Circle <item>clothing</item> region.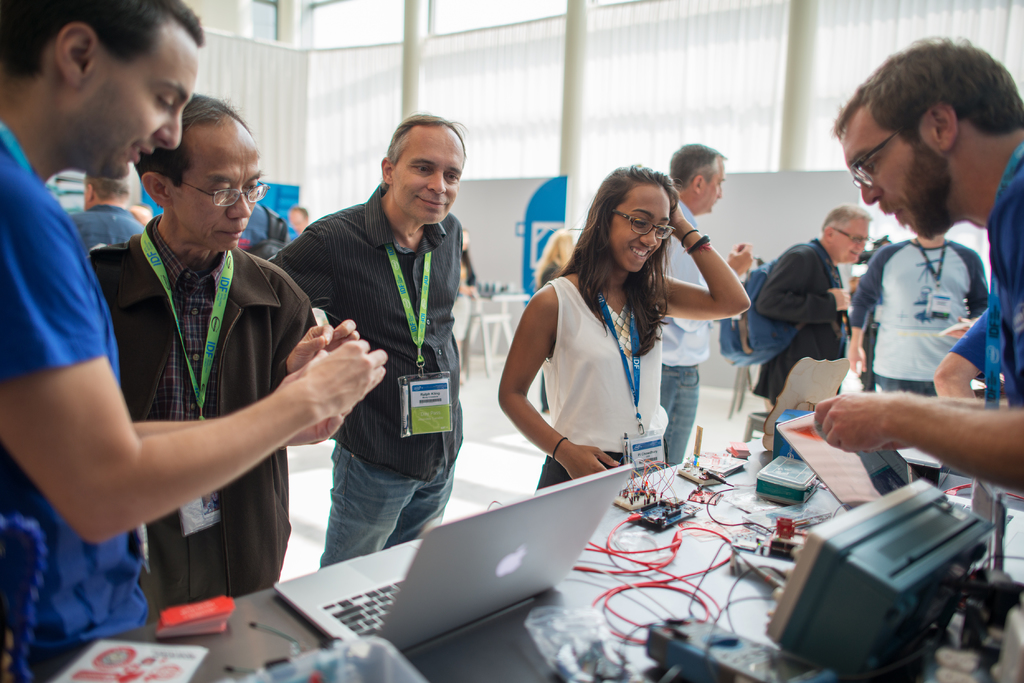
Region: detection(262, 175, 470, 478).
